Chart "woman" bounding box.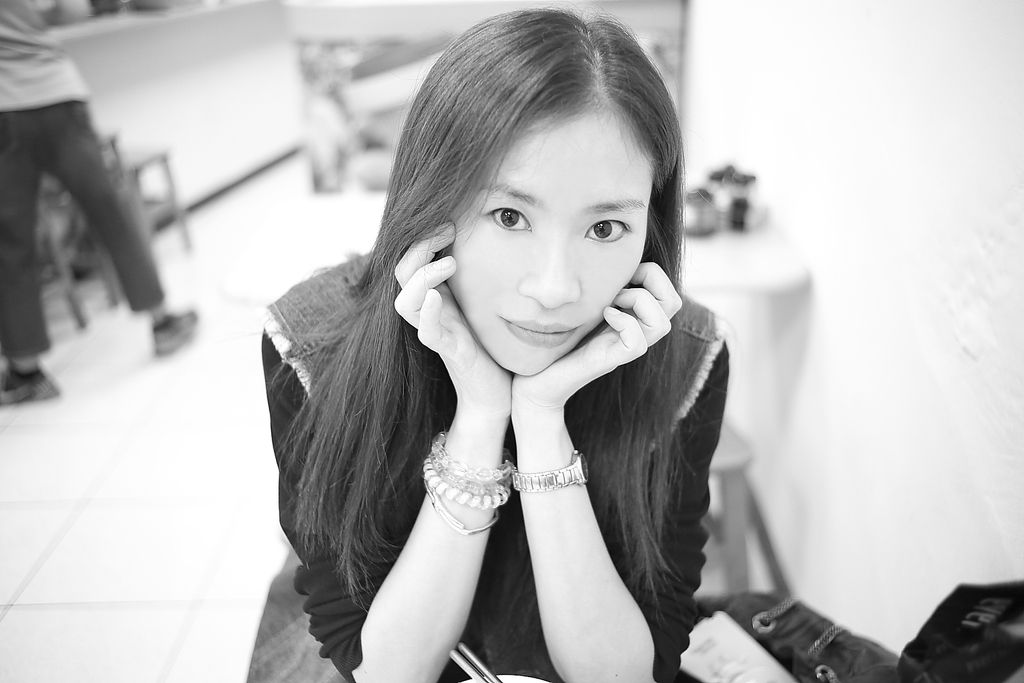
Charted: bbox(339, 45, 723, 682).
